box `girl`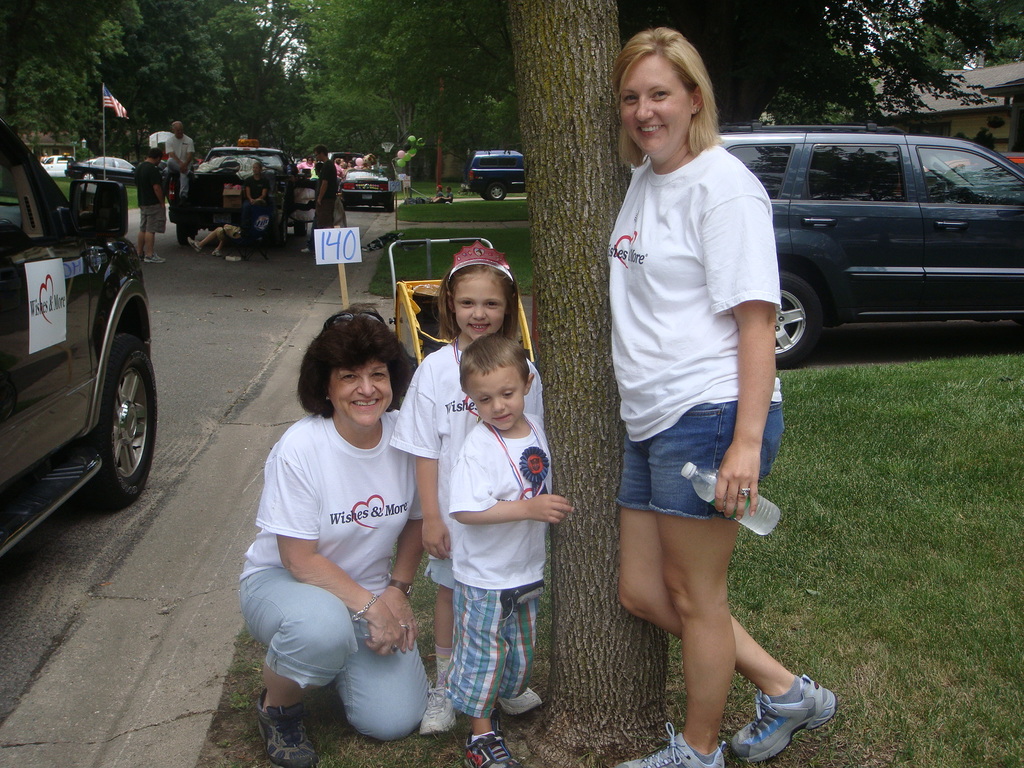
x1=390 y1=237 x2=545 y2=734
